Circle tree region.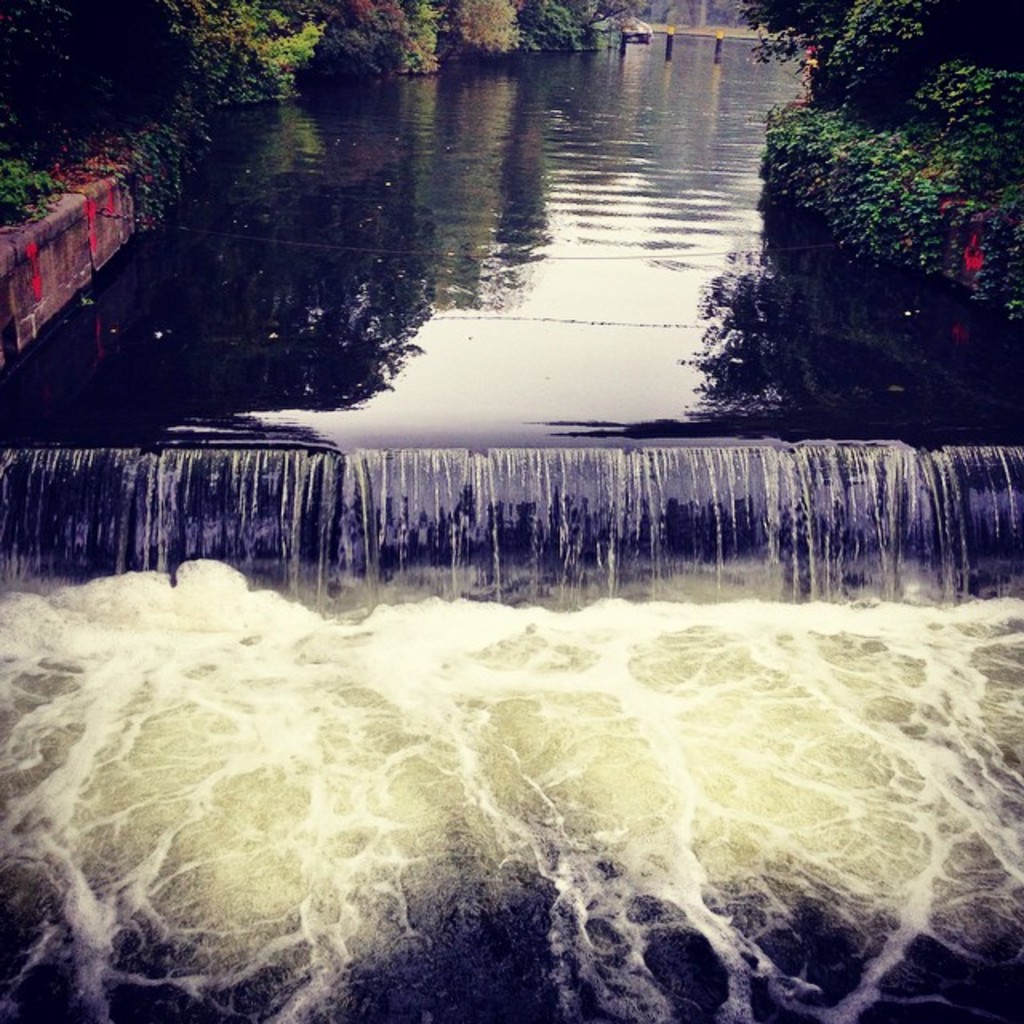
Region: 42 0 310 101.
